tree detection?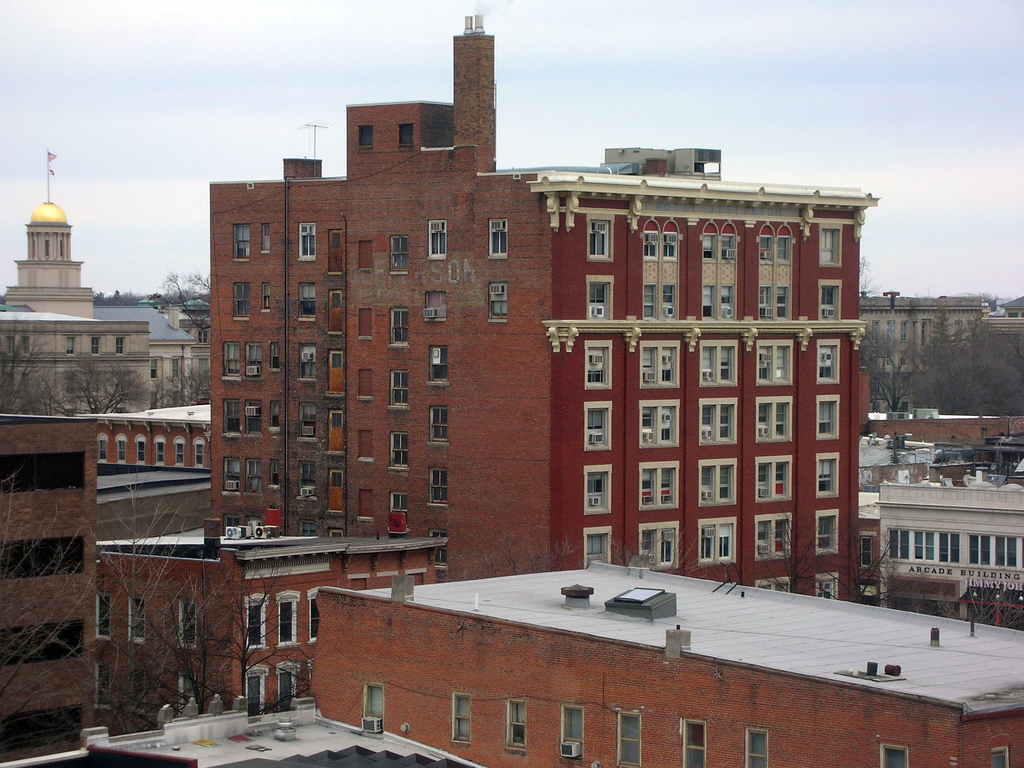
locate(480, 535, 591, 579)
